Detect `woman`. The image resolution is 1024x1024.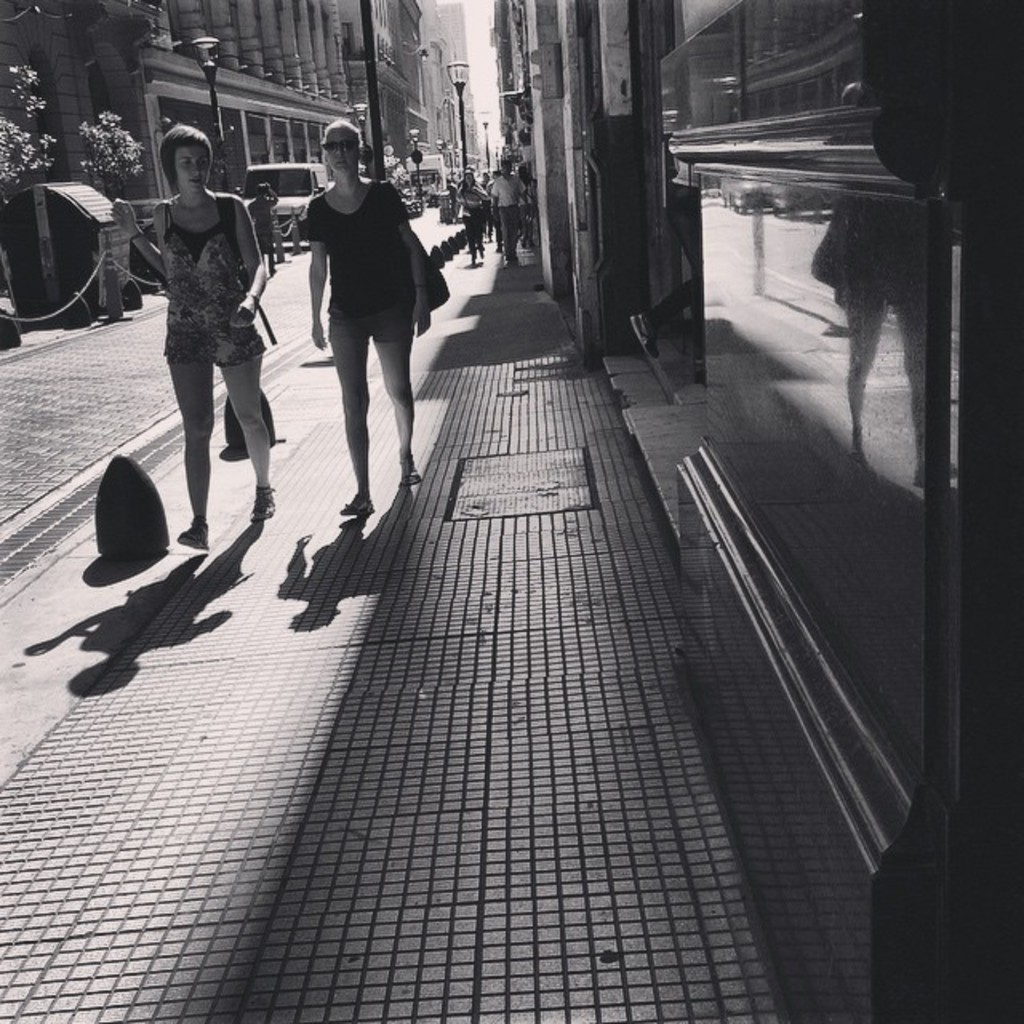
302, 109, 432, 515.
